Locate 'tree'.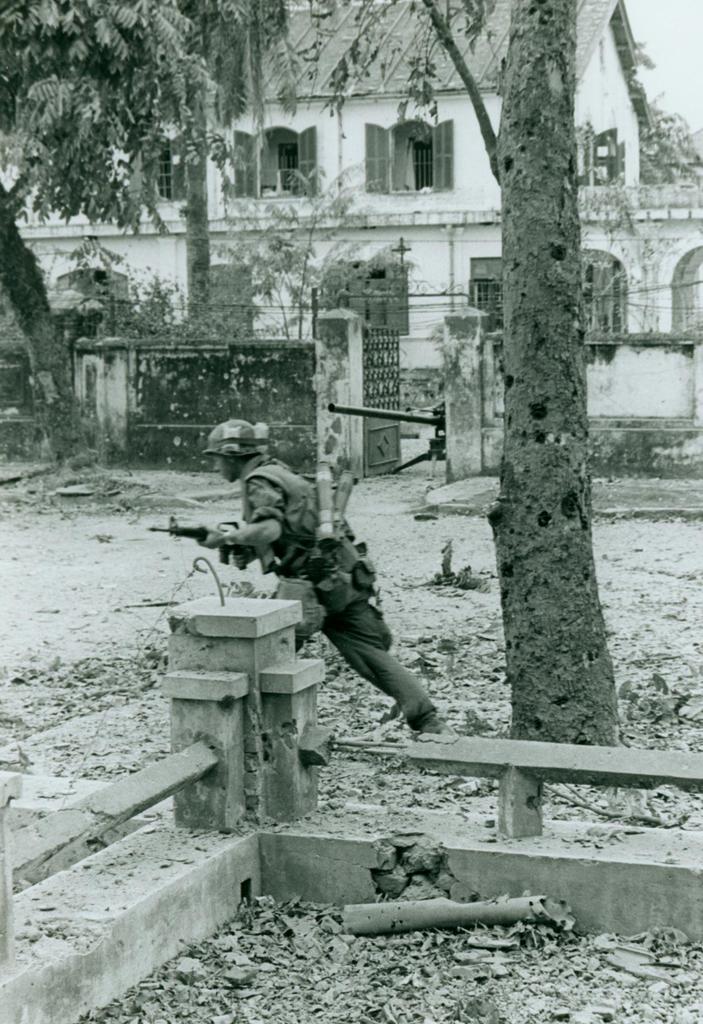
Bounding box: (458, 38, 641, 818).
